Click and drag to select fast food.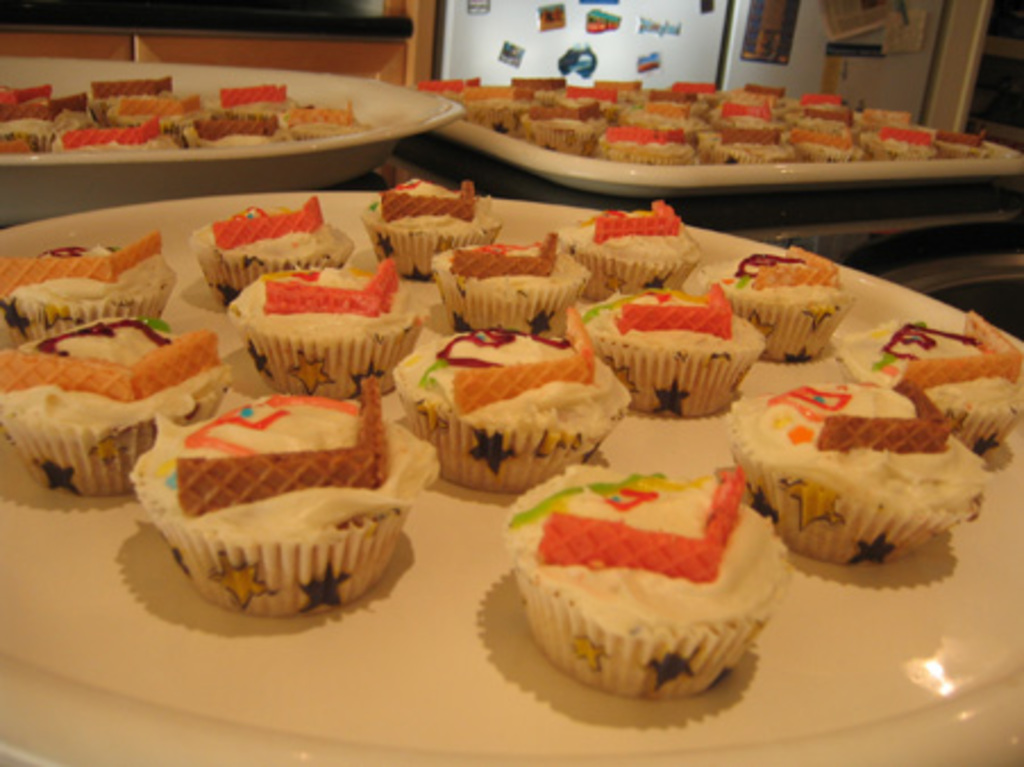
Selection: left=865, top=118, right=938, bottom=159.
